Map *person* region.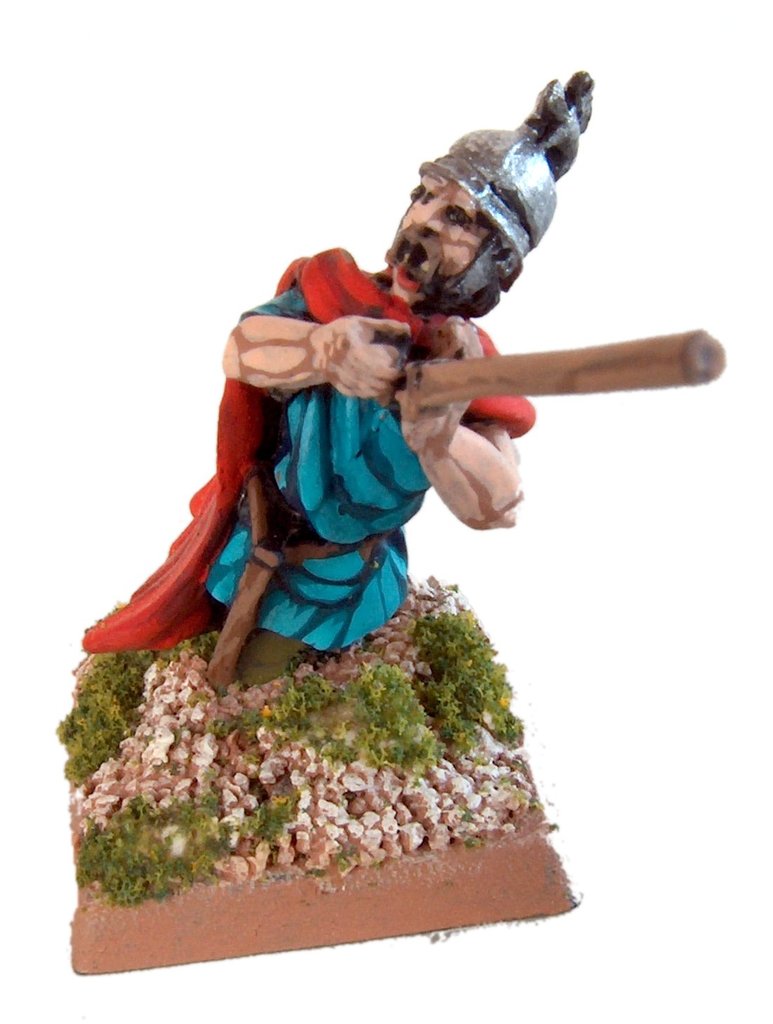
Mapped to l=220, t=71, r=594, b=691.
